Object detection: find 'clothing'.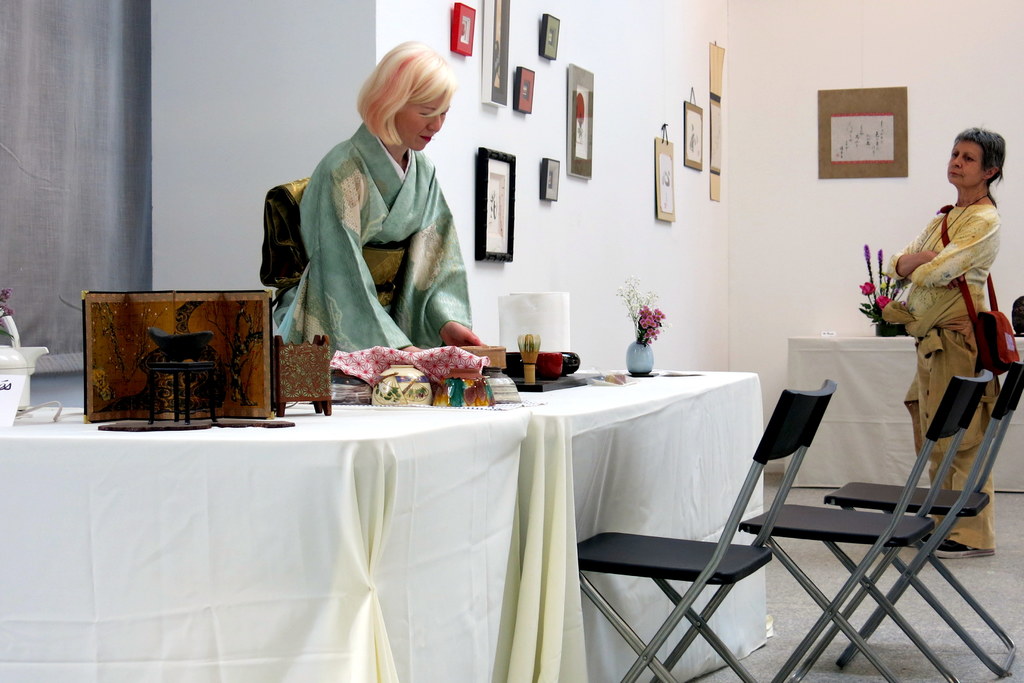
{"x1": 292, "y1": 120, "x2": 472, "y2": 359}.
